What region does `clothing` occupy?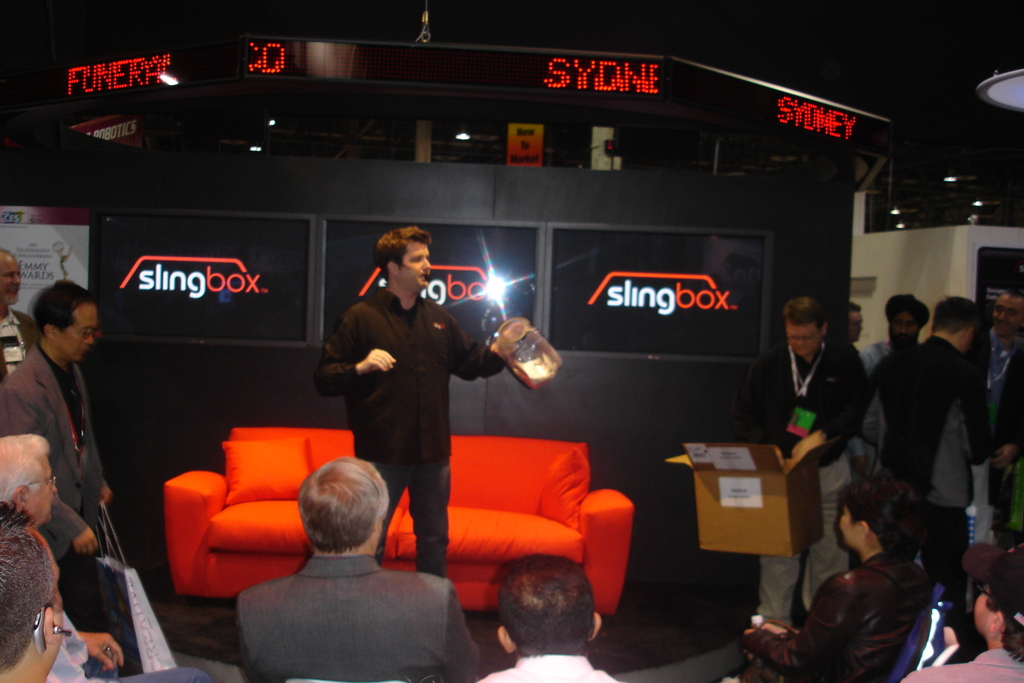
bbox=(872, 331, 998, 633).
